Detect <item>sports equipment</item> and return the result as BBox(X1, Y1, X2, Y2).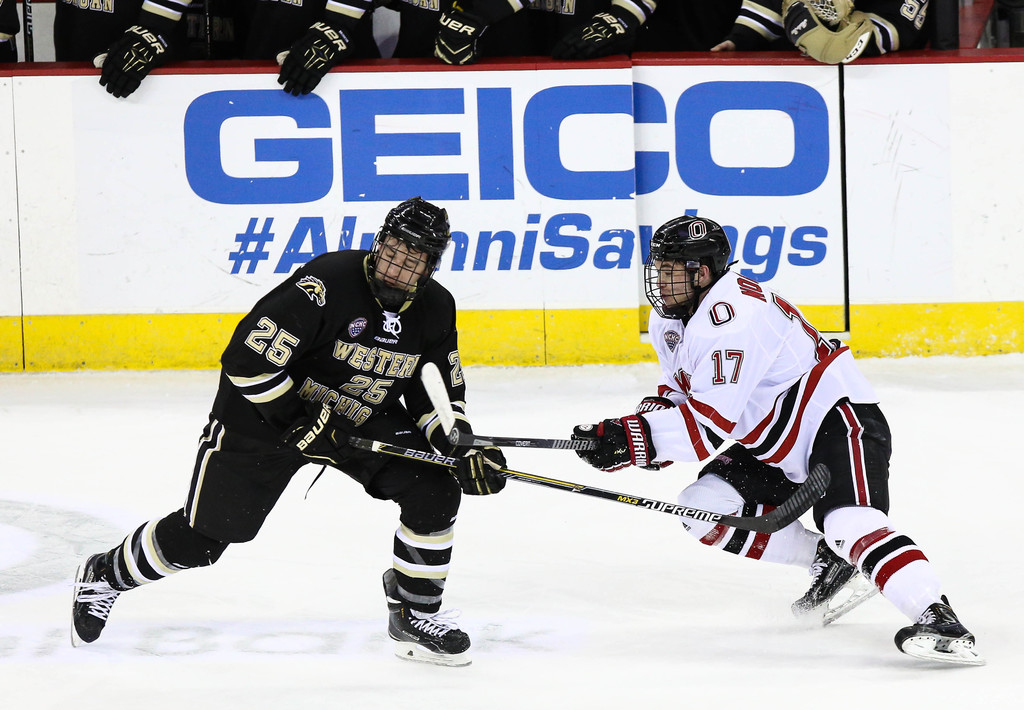
BBox(274, 18, 356, 98).
